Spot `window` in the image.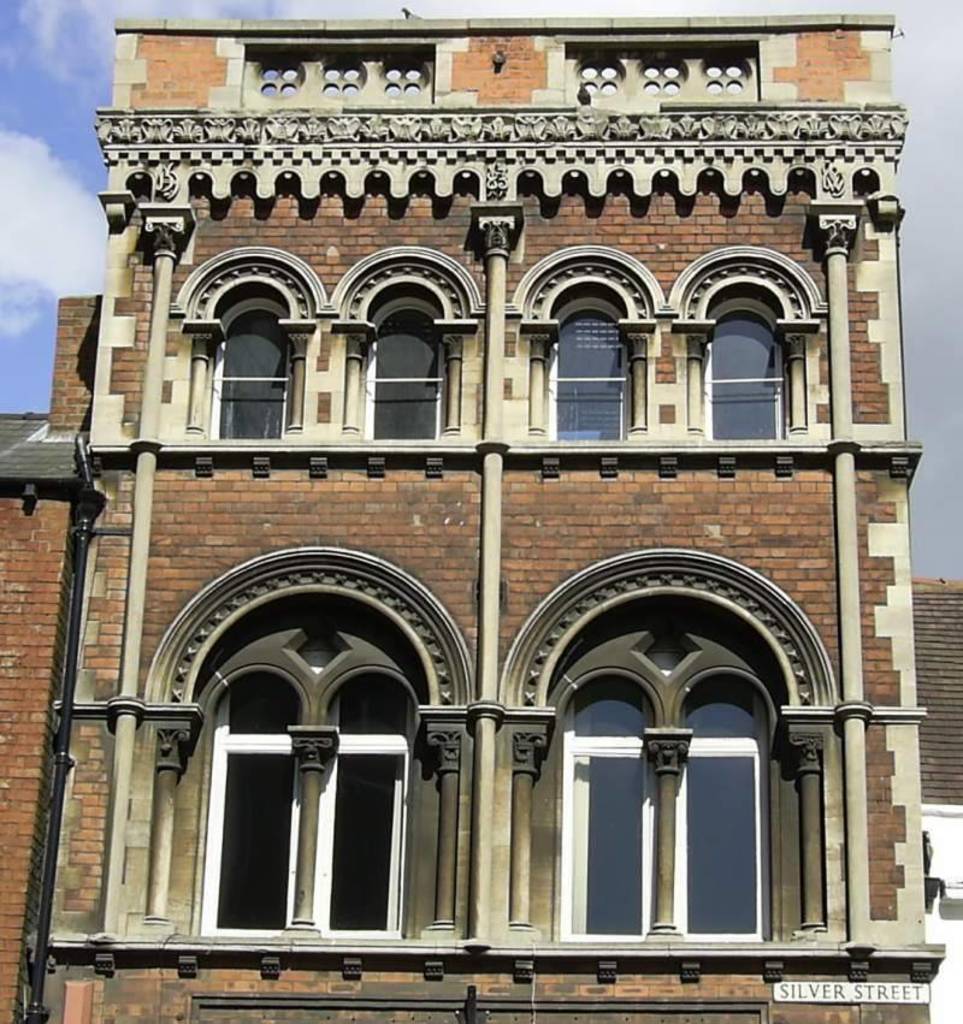
`window` found at [x1=497, y1=555, x2=831, y2=955].
